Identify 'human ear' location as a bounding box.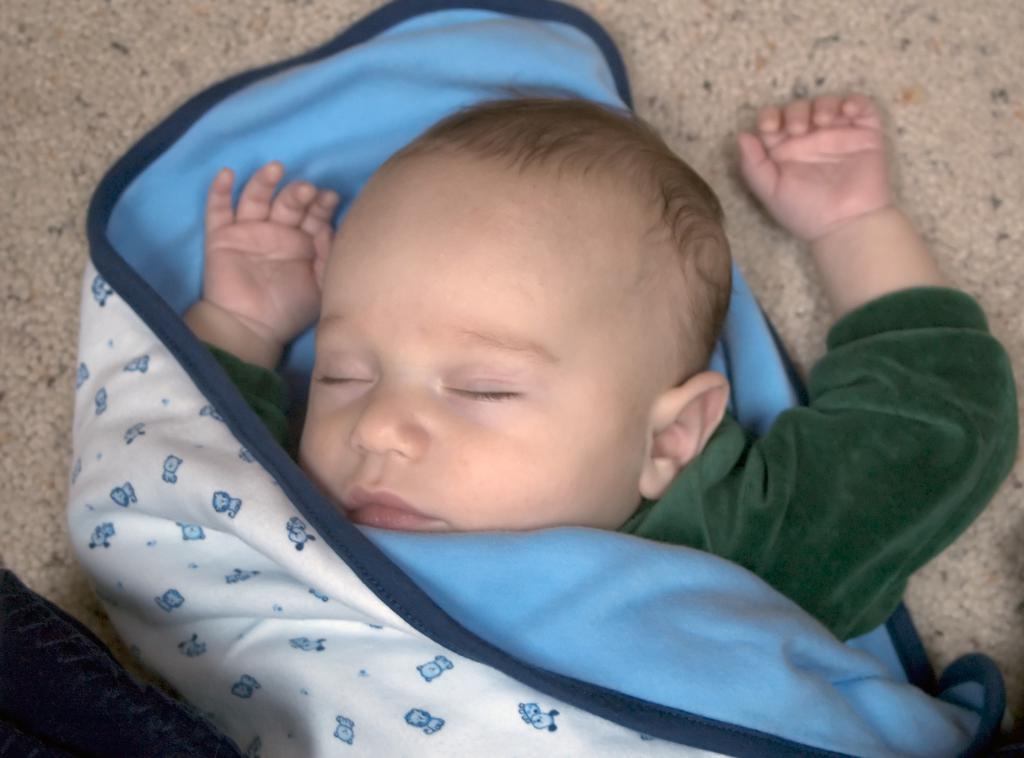
left=636, top=371, right=727, bottom=501.
